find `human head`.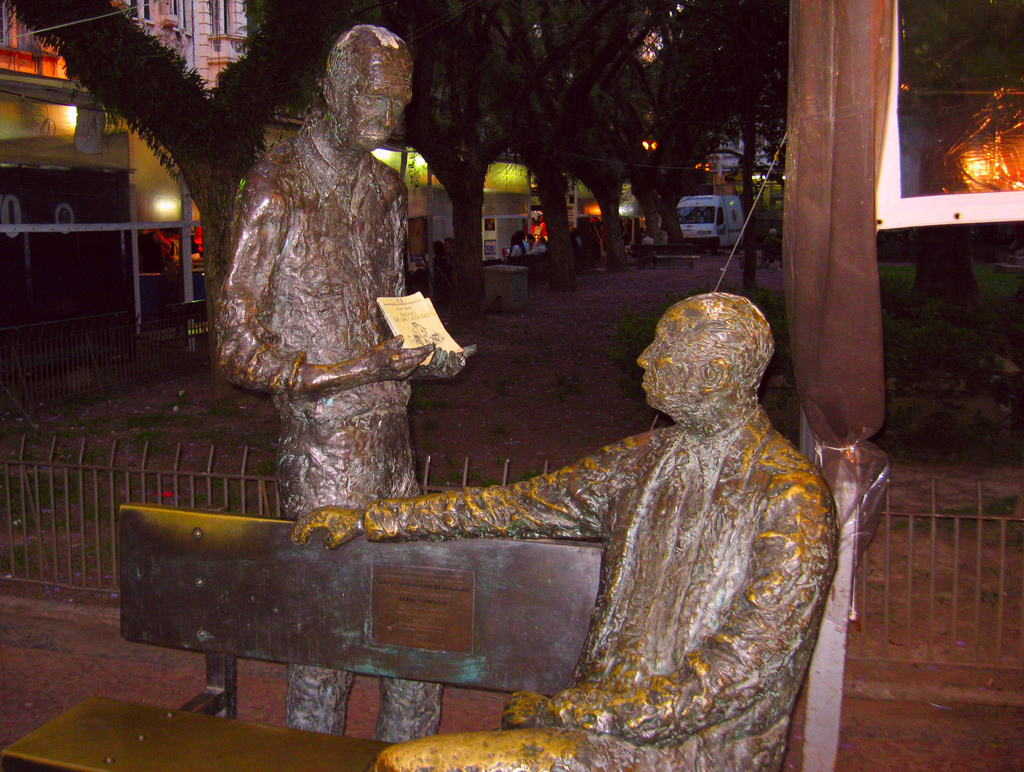
(767, 227, 776, 238).
